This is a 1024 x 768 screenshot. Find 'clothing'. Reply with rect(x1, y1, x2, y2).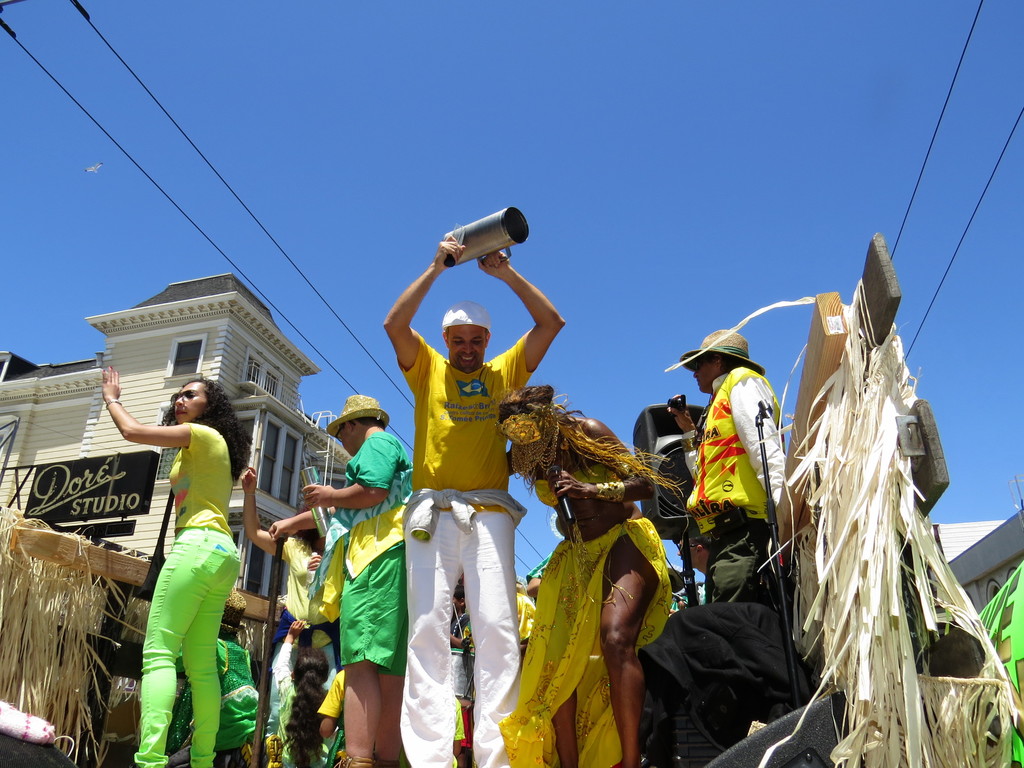
rect(268, 522, 321, 758).
